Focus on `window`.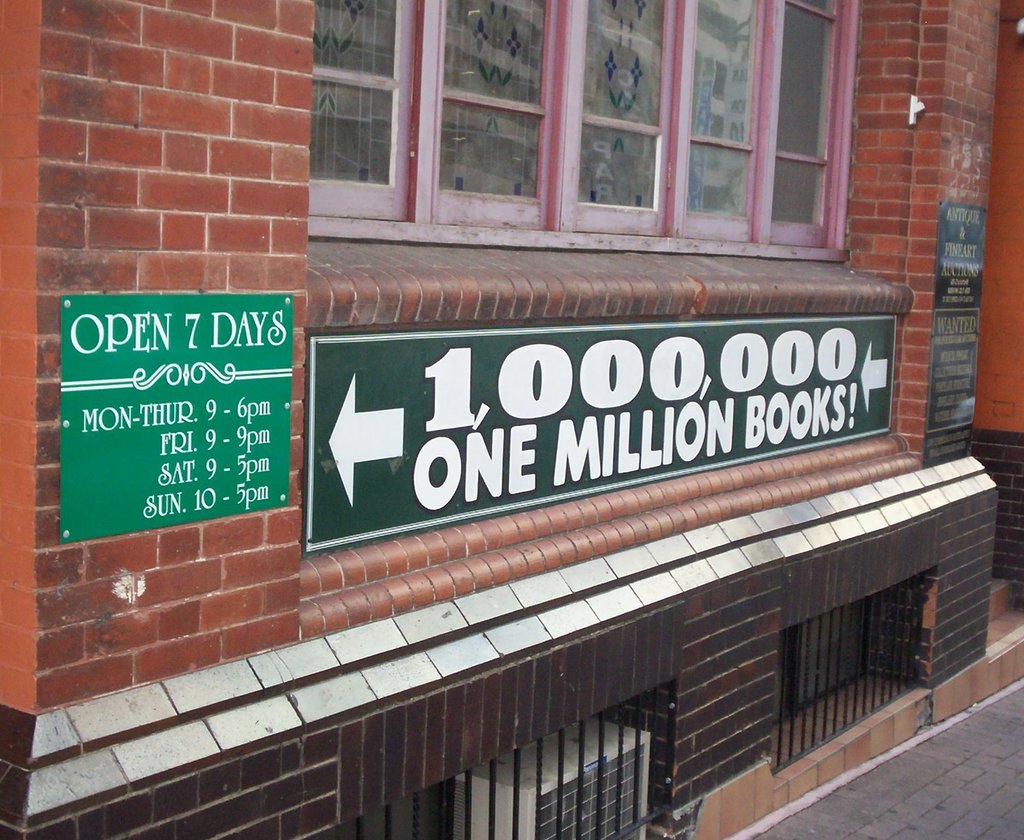
Focused at locate(312, 38, 402, 191).
